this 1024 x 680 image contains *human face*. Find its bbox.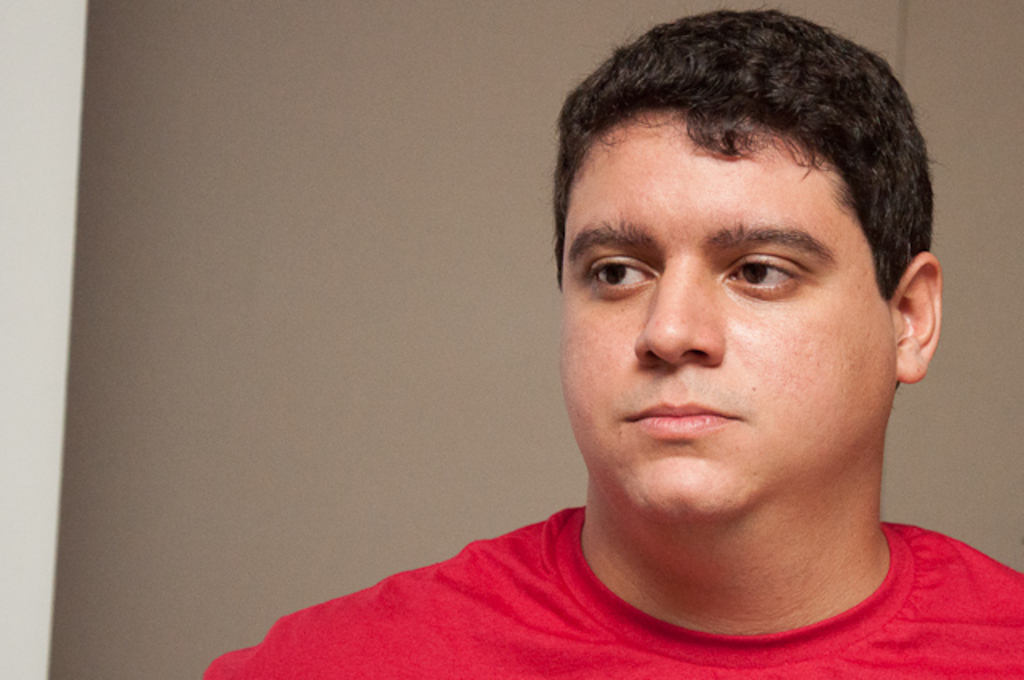
bbox=[552, 110, 894, 525].
